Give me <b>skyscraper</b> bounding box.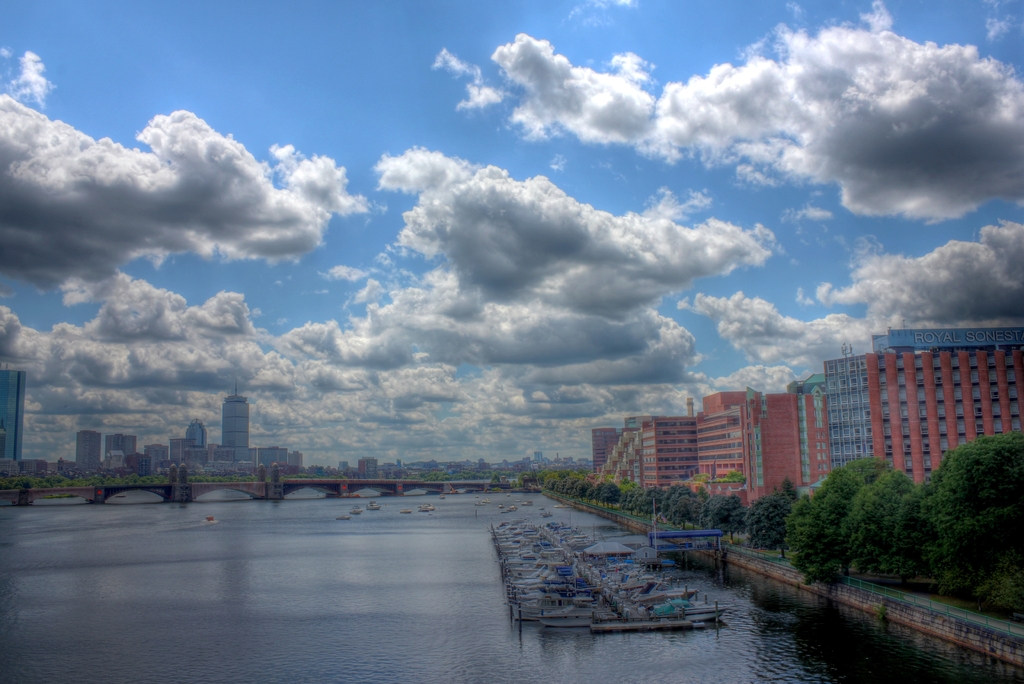
<bbox>168, 436, 192, 465</bbox>.
